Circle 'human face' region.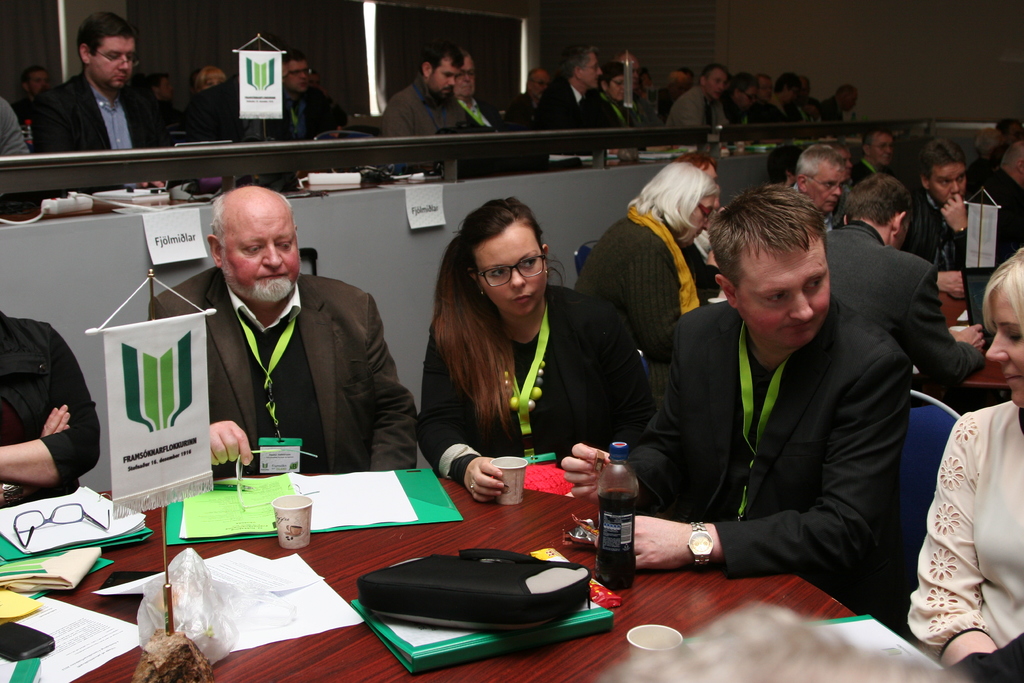
Region: left=810, top=167, right=844, bottom=211.
